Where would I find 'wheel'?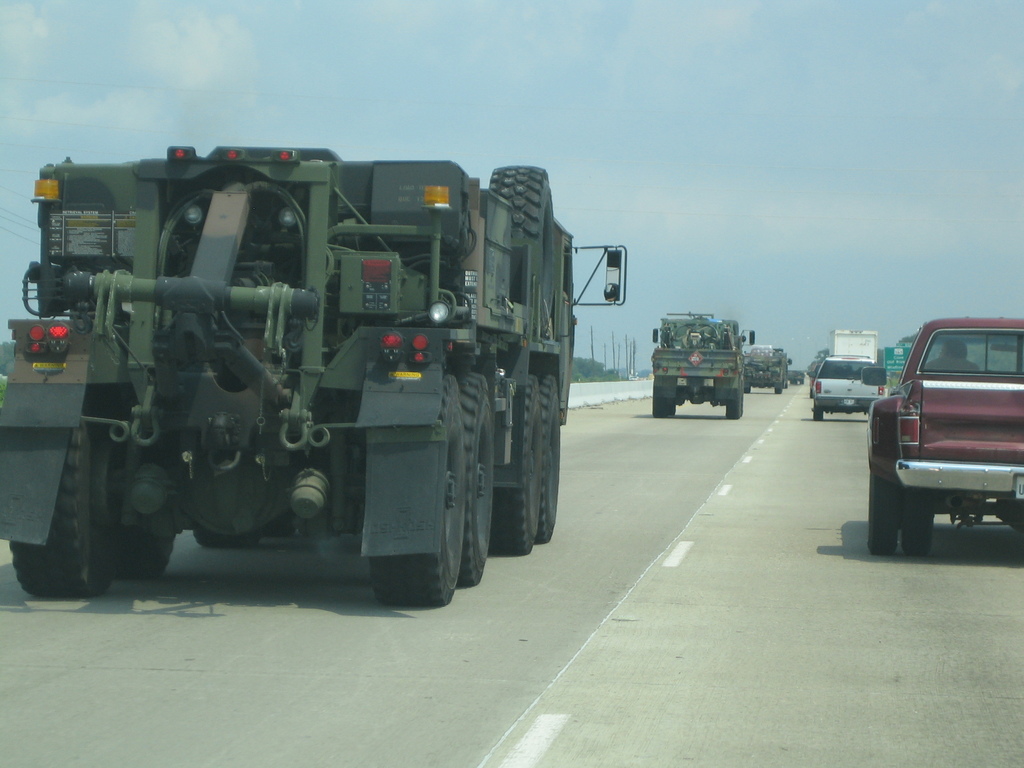
At (x1=727, y1=378, x2=744, y2=419).
